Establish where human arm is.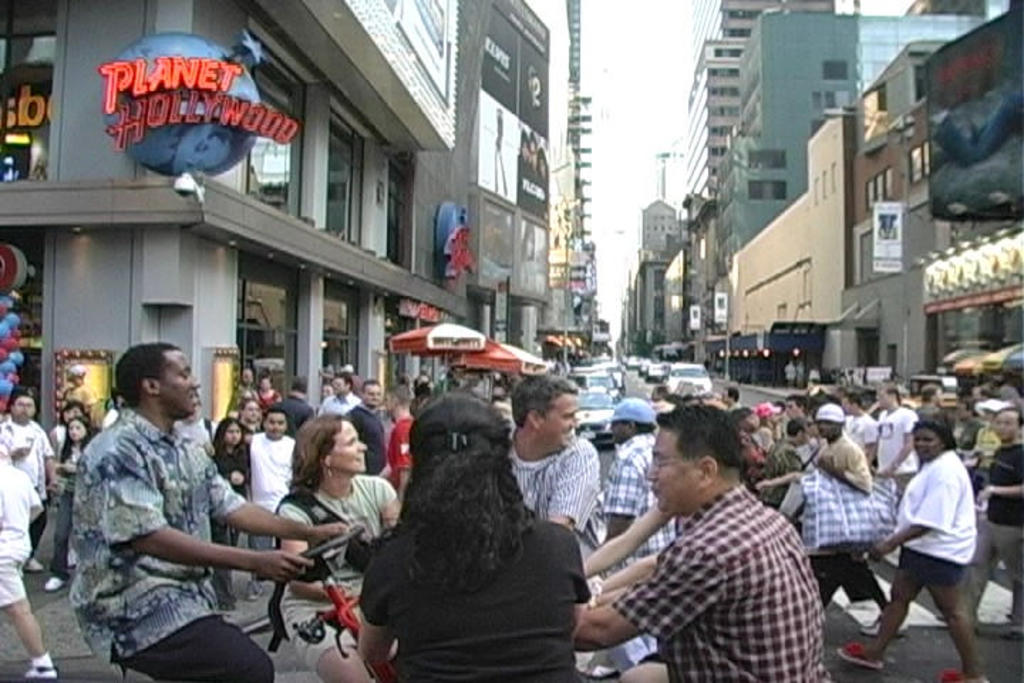
Established at <box>786,458,802,470</box>.
